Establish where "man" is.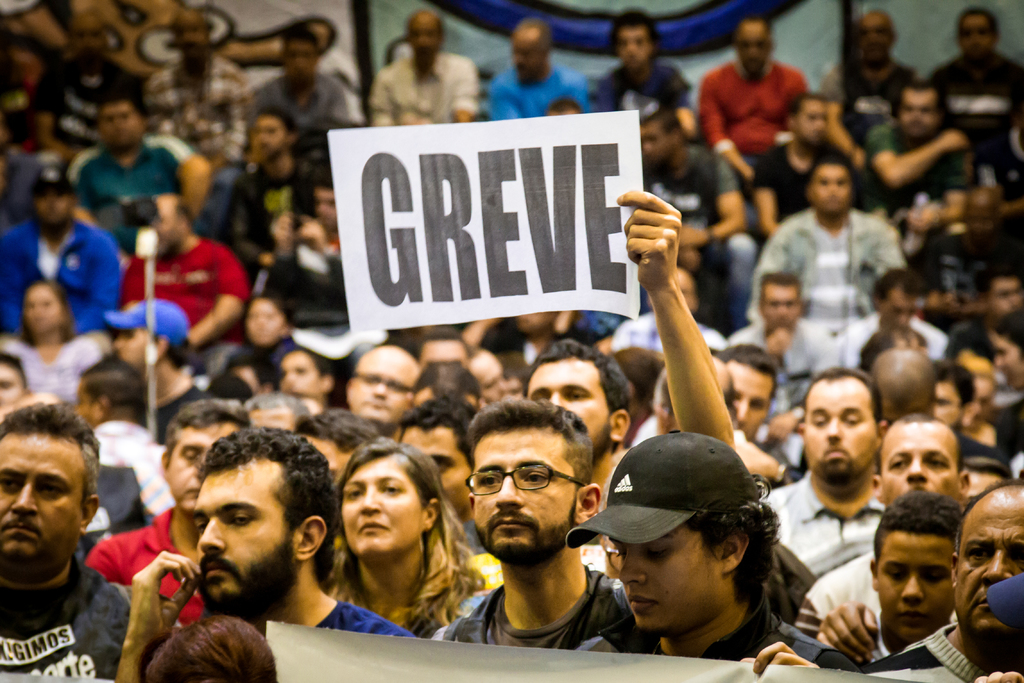
Established at x1=518 y1=340 x2=628 y2=494.
